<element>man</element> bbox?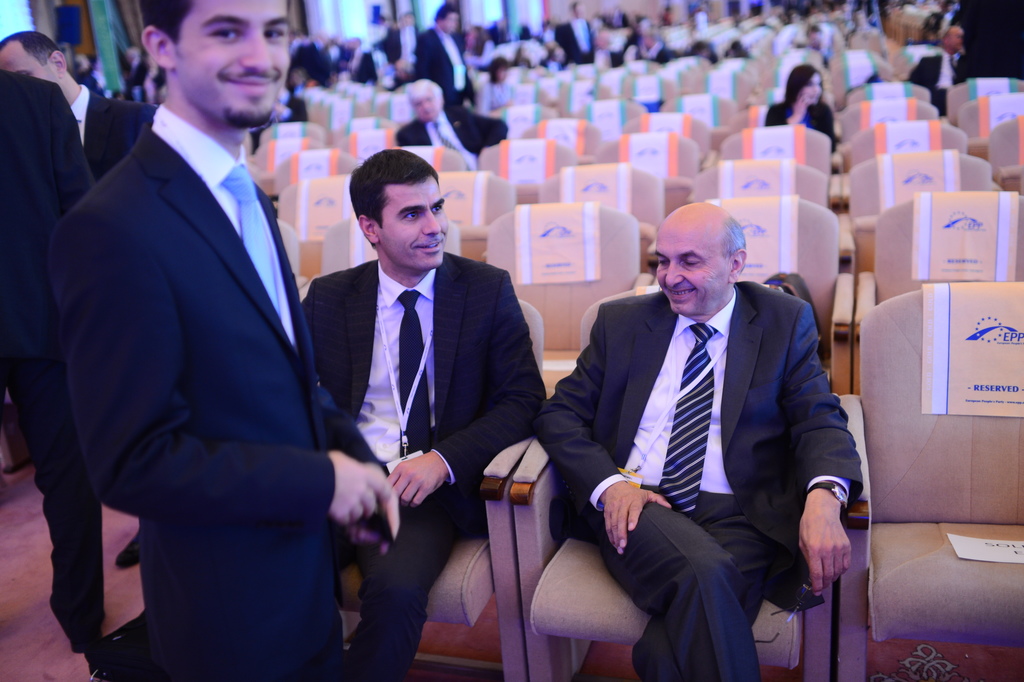
[300, 146, 544, 681]
